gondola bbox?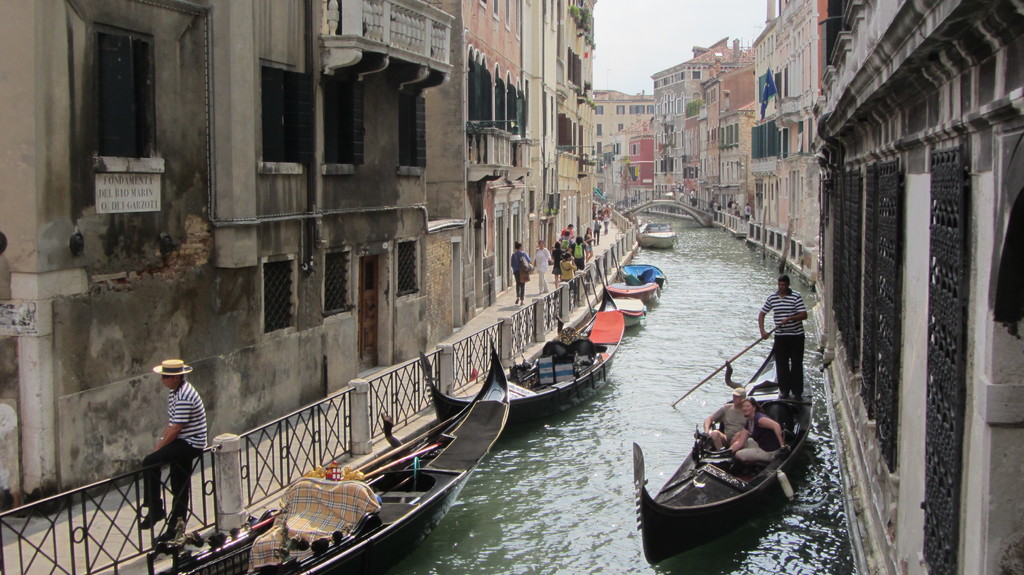
Rect(623, 399, 826, 560)
